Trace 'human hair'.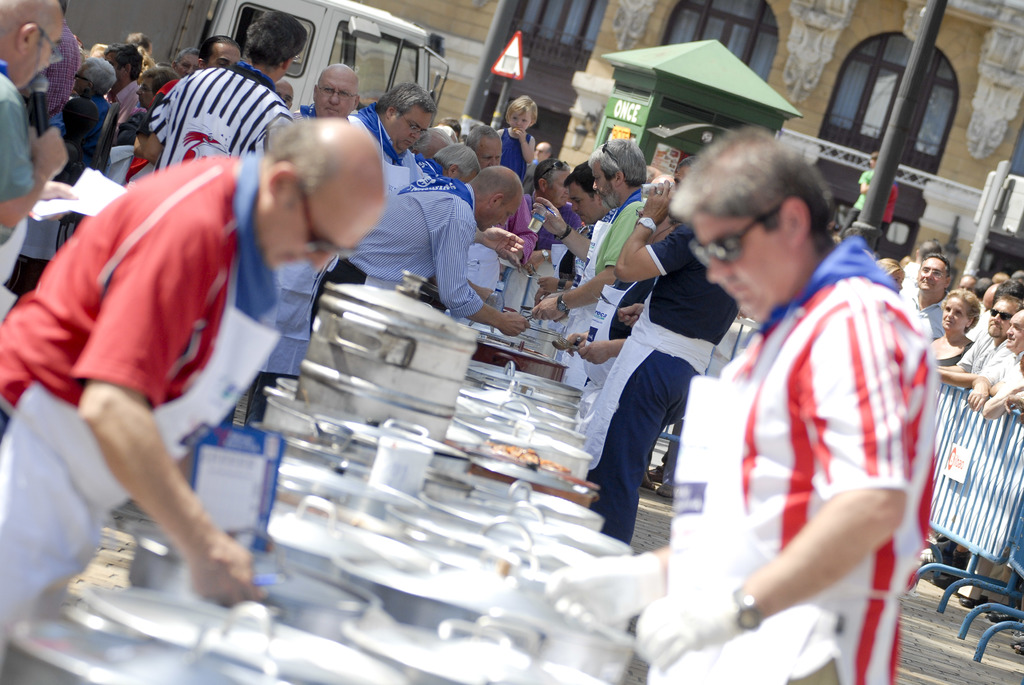
Traced to 376/81/436/119.
